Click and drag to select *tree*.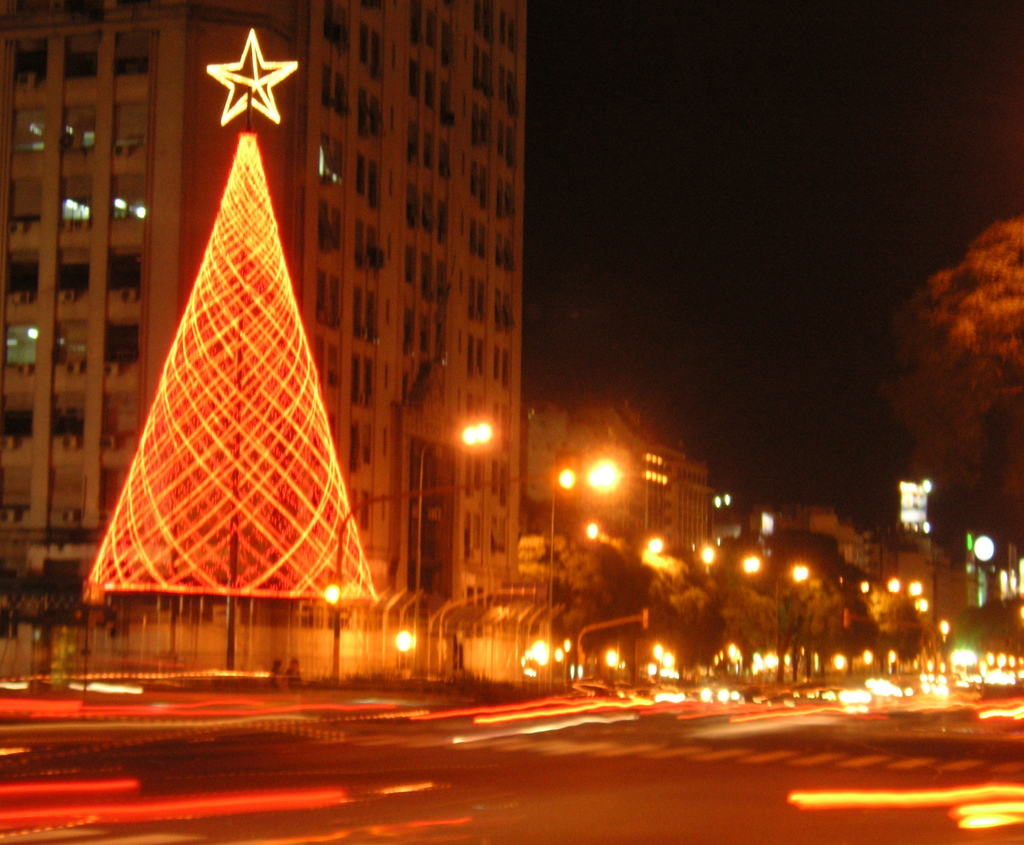
Selection: l=785, t=588, r=844, b=686.
